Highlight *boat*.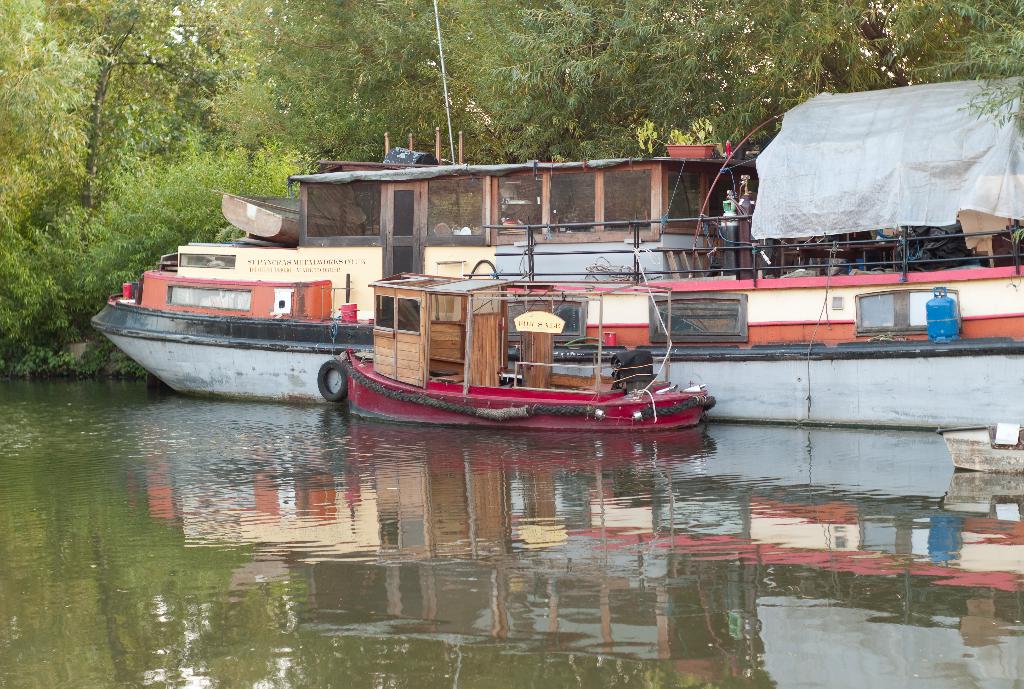
Highlighted region: <region>301, 228, 751, 430</region>.
